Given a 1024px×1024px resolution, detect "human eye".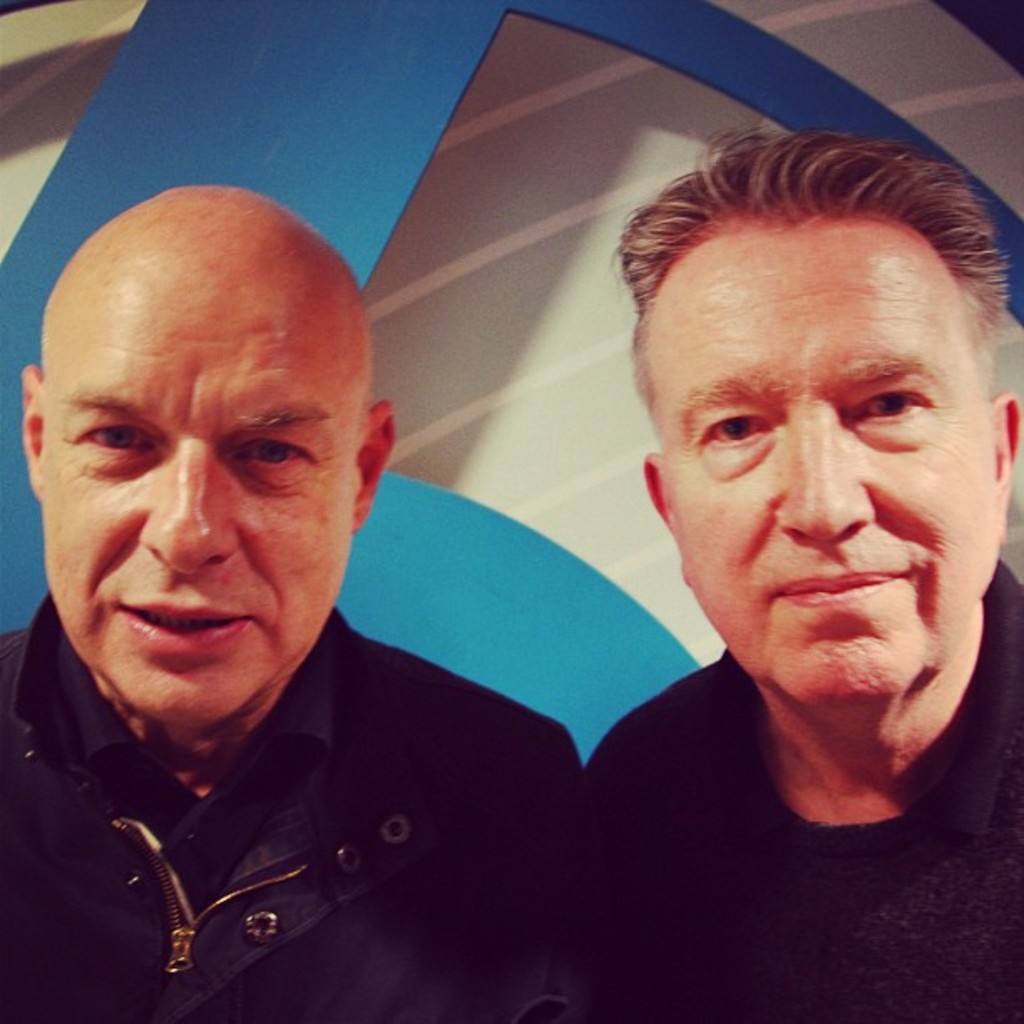
[843, 380, 940, 435].
